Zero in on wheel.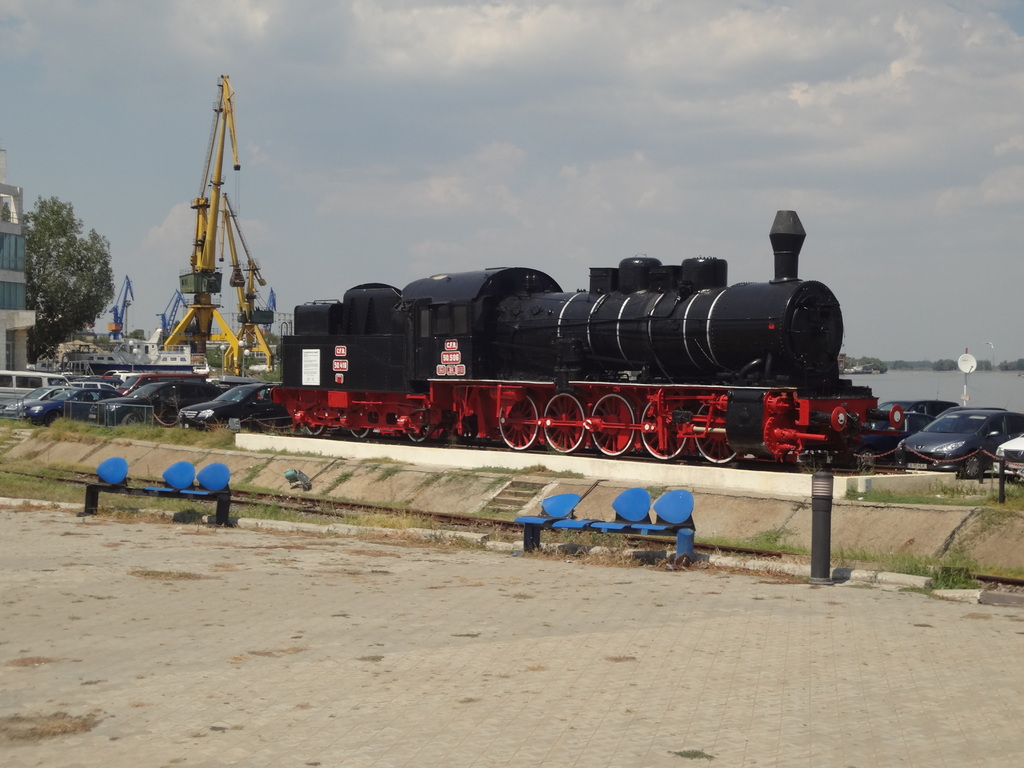
Zeroed in: locate(696, 400, 737, 472).
